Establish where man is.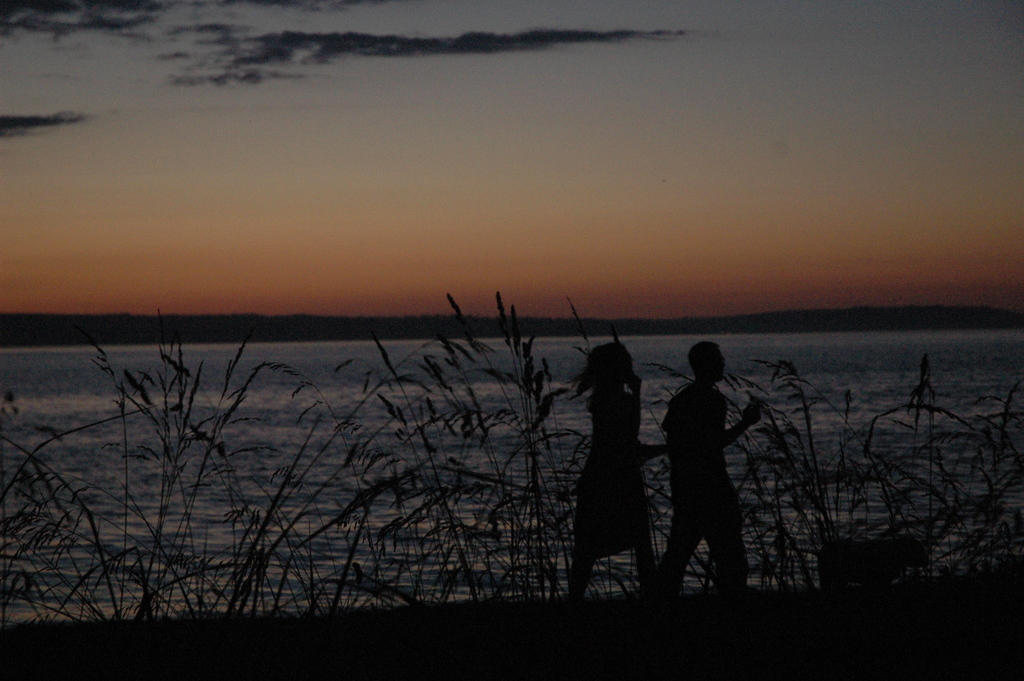
Established at (x1=659, y1=346, x2=758, y2=586).
